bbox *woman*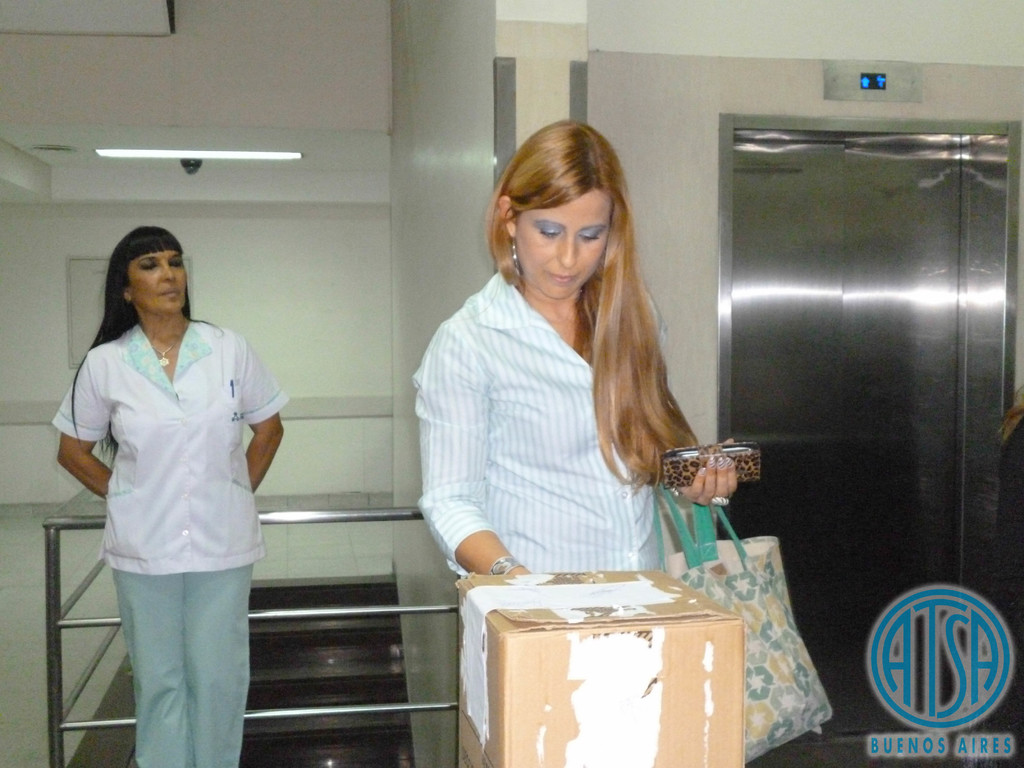
(59, 225, 288, 740)
